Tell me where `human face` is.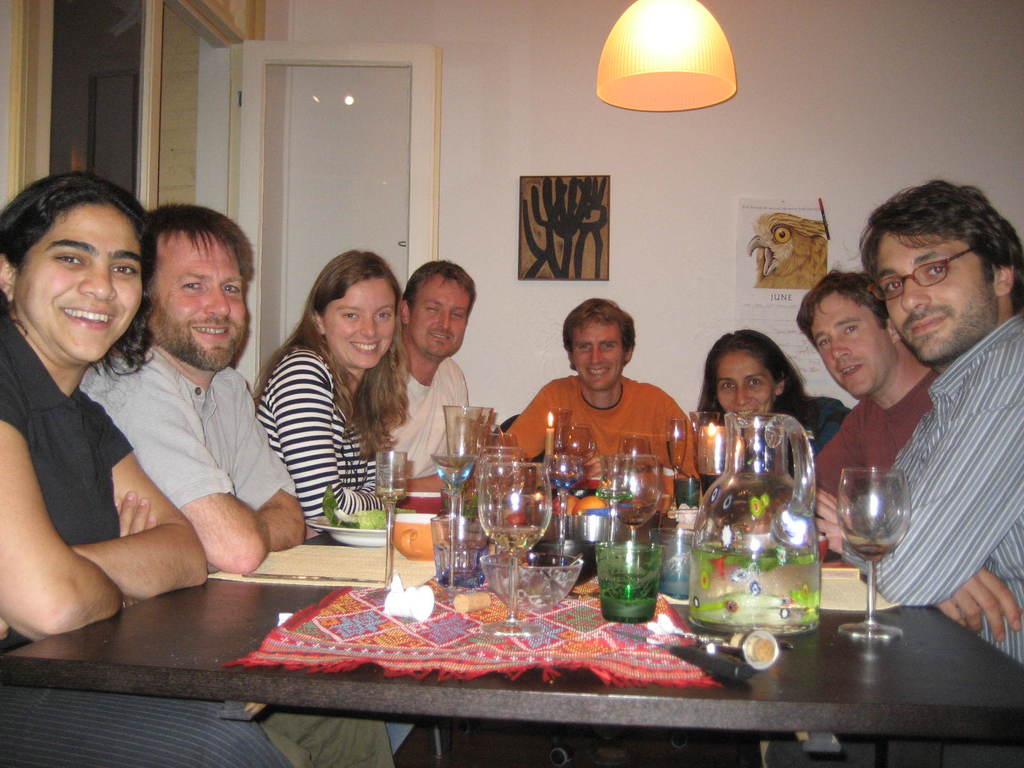
`human face` is at [x1=16, y1=200, x2=140, y2=362].
